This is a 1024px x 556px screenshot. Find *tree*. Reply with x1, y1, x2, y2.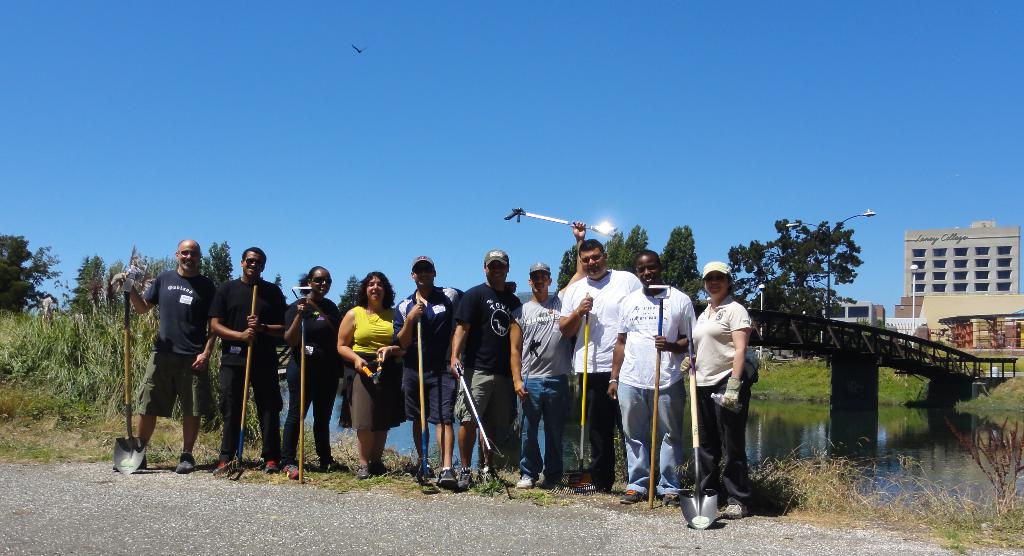
657, 228, 705, 310.
